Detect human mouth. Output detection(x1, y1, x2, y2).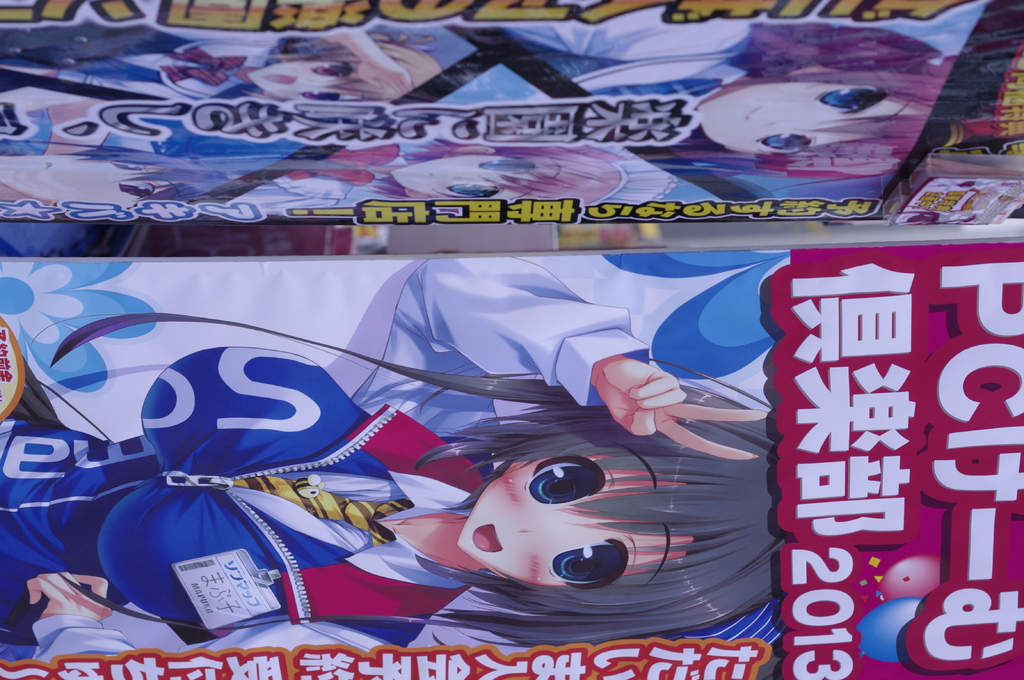
detection(473, 525, 506, 557).
